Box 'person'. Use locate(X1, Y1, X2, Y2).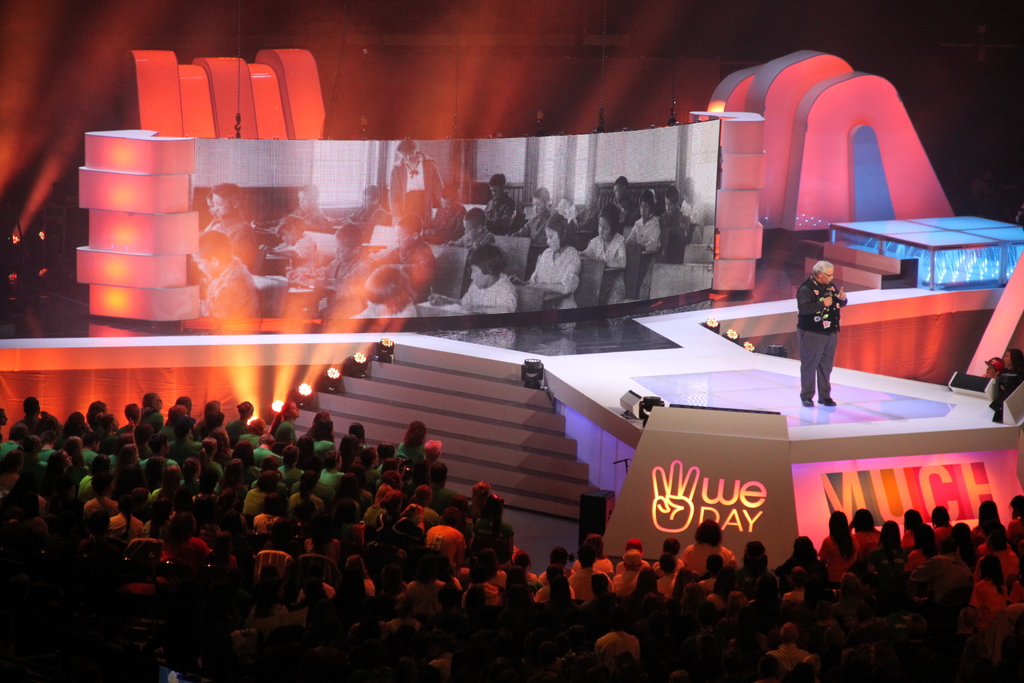
locate(873, 522, 907, 562).
